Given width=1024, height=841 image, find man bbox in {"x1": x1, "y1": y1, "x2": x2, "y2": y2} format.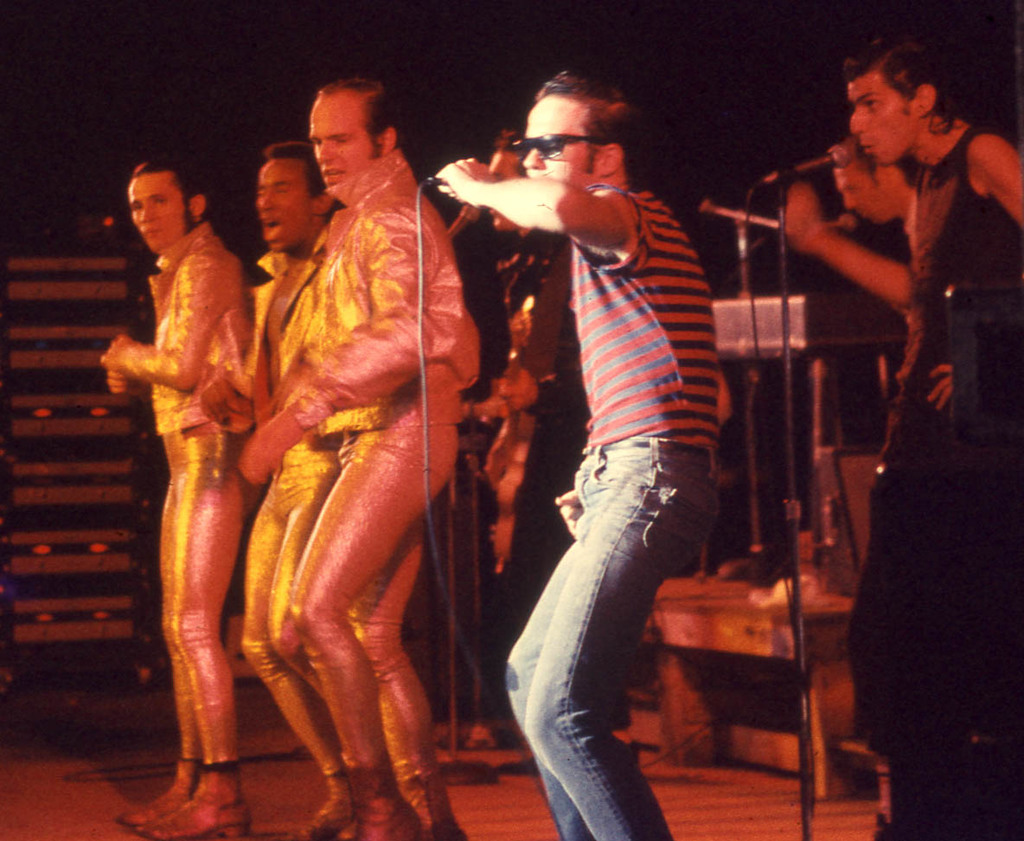
{"x1": 767, "y1": 25, "x2": 1008, "y2": 772}.
